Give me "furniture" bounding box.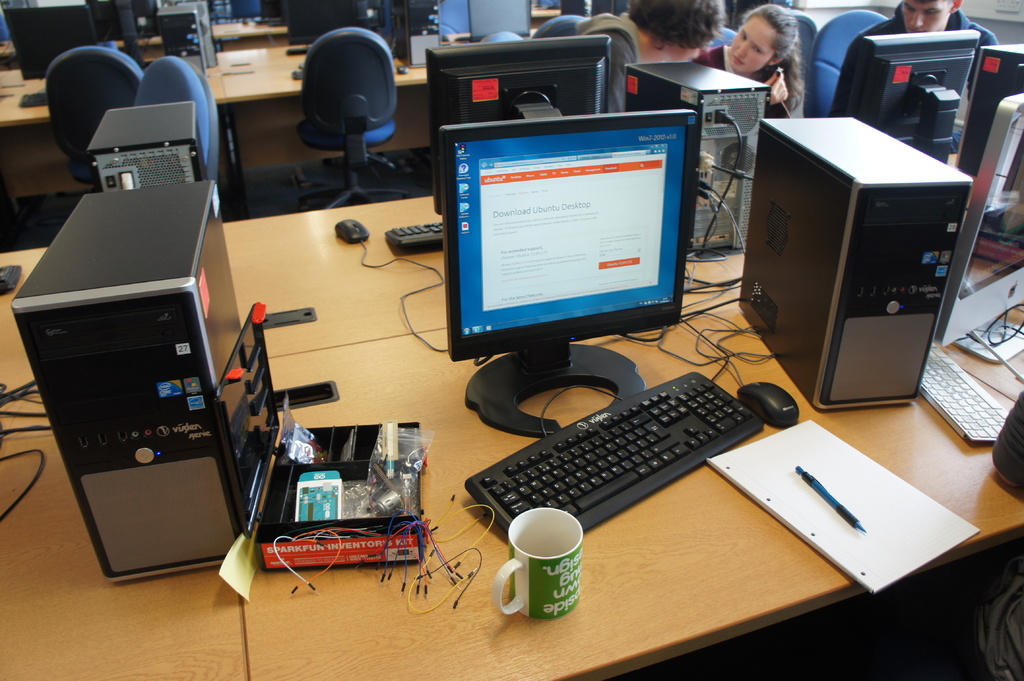
crop(0, 150, 1023, 680).
